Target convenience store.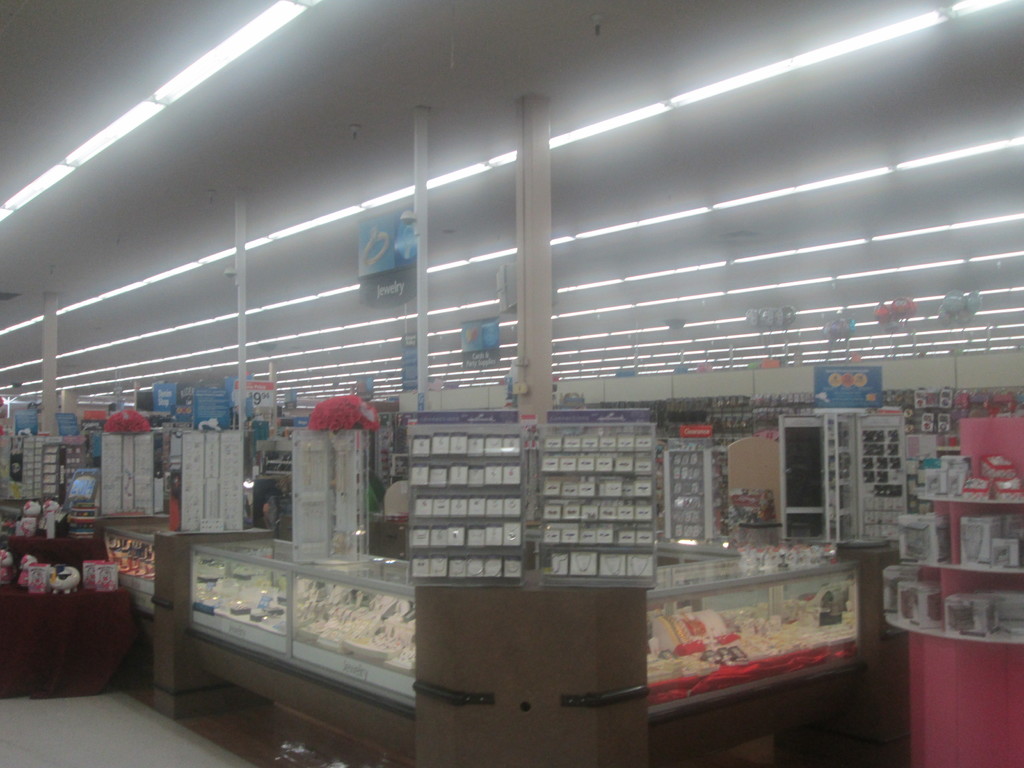
Target region: (x1=7, y1=33, x2=1005, y2=767).
